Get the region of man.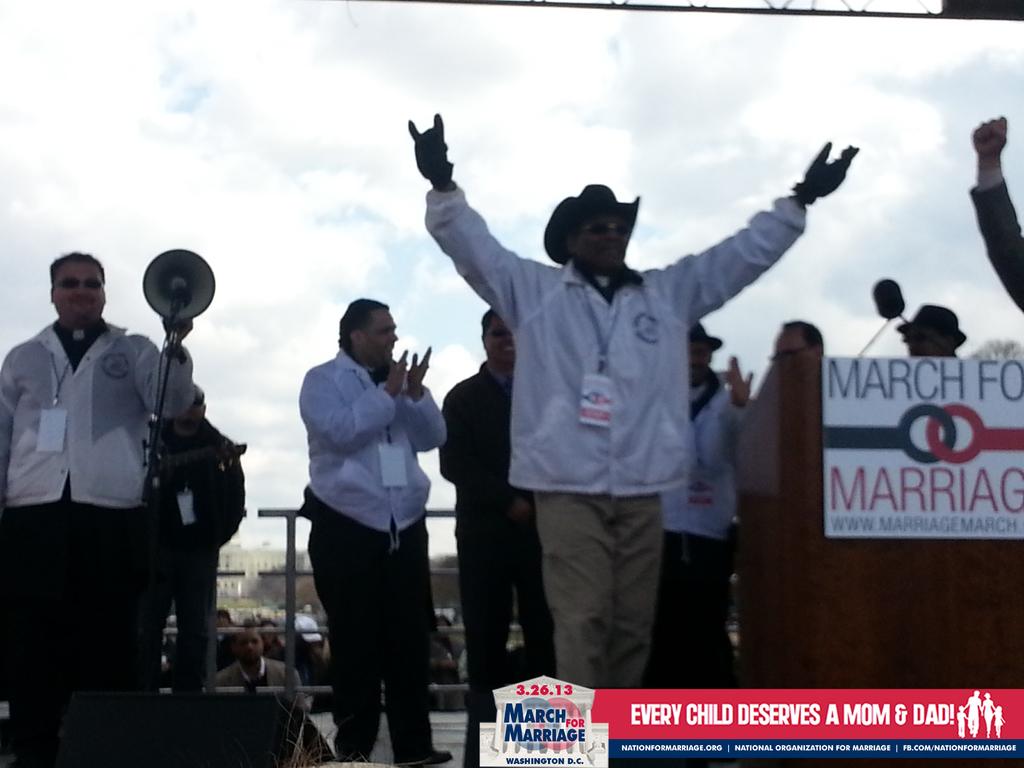
<region>657, 328, 742, 686</region>.
